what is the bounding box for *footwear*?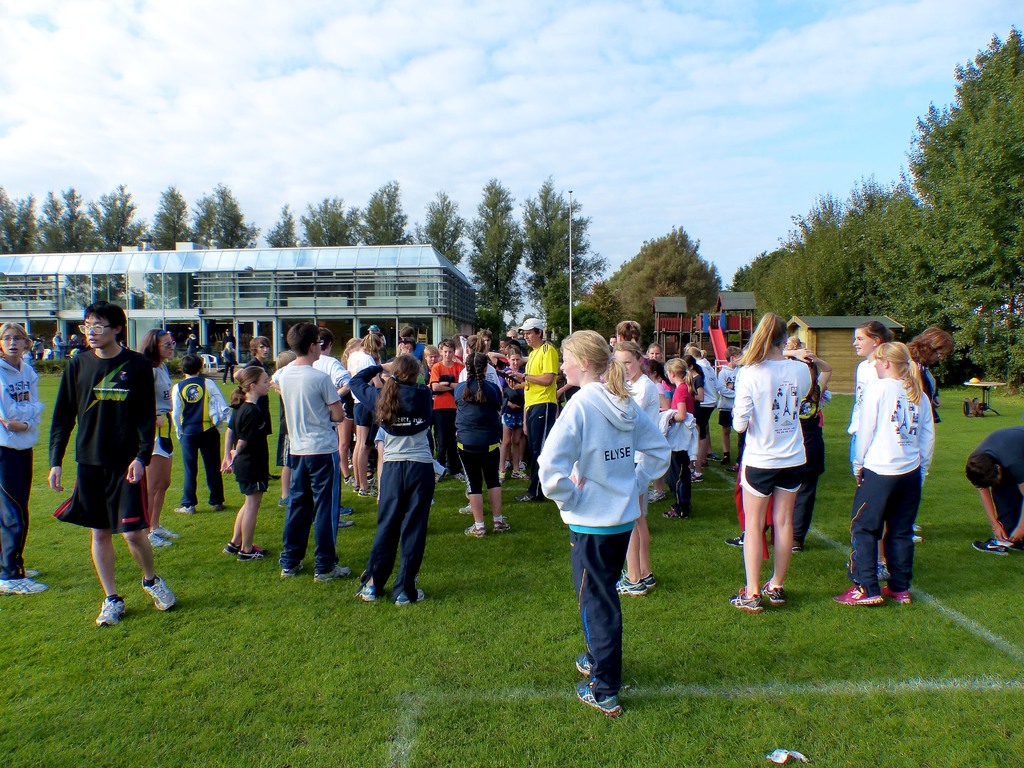
465,522,482,536.
